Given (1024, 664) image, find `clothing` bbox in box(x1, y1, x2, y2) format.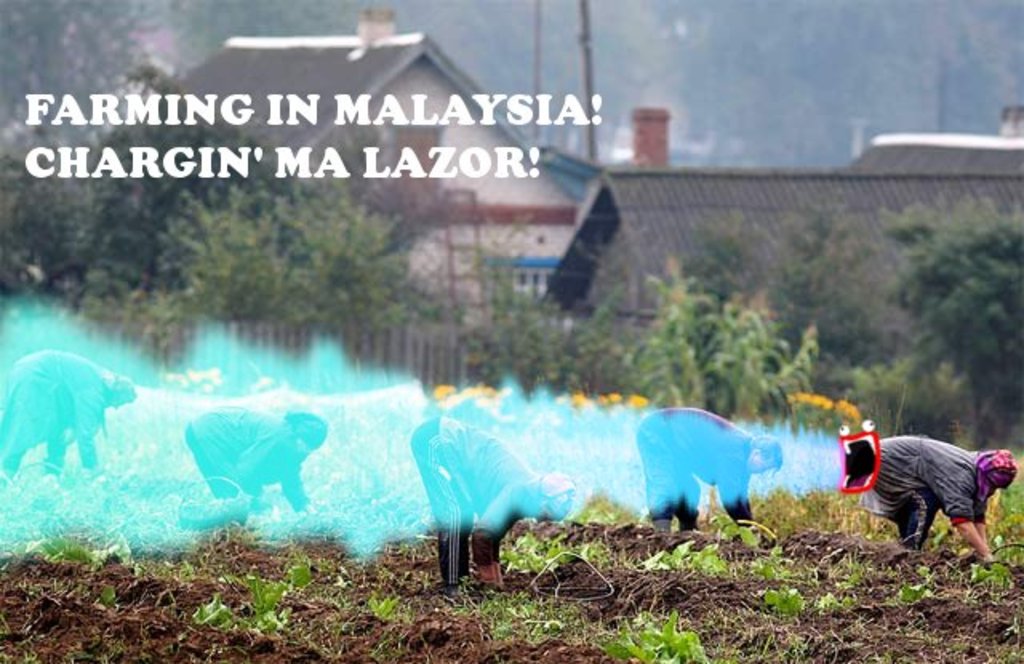
box(408, 416, 538, 584).
